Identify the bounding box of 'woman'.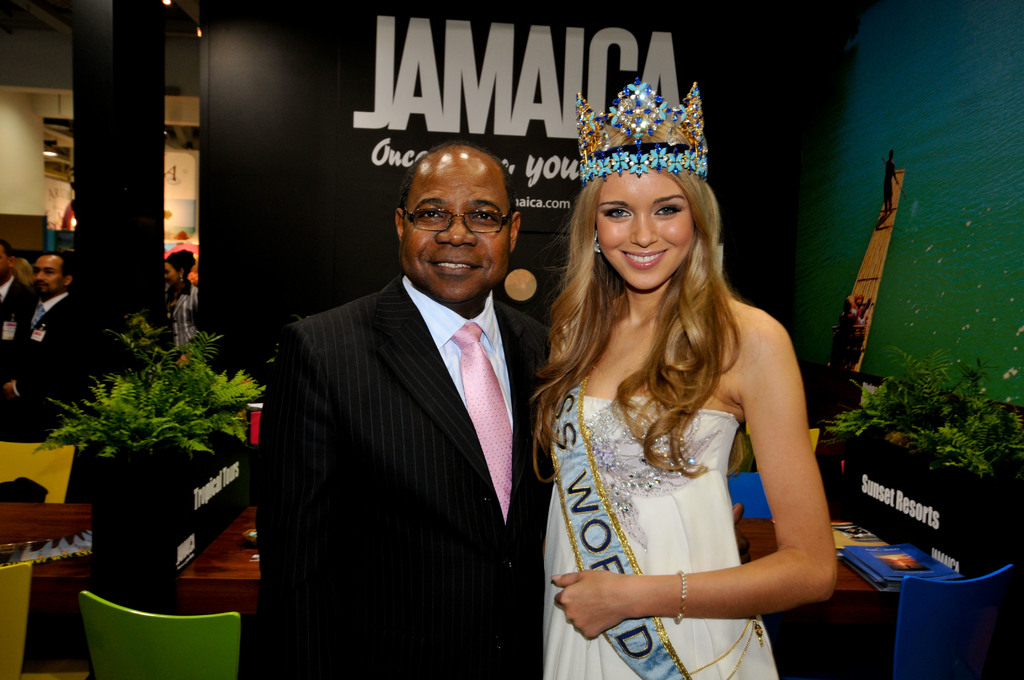
crop(543, 79, 839, 679).
